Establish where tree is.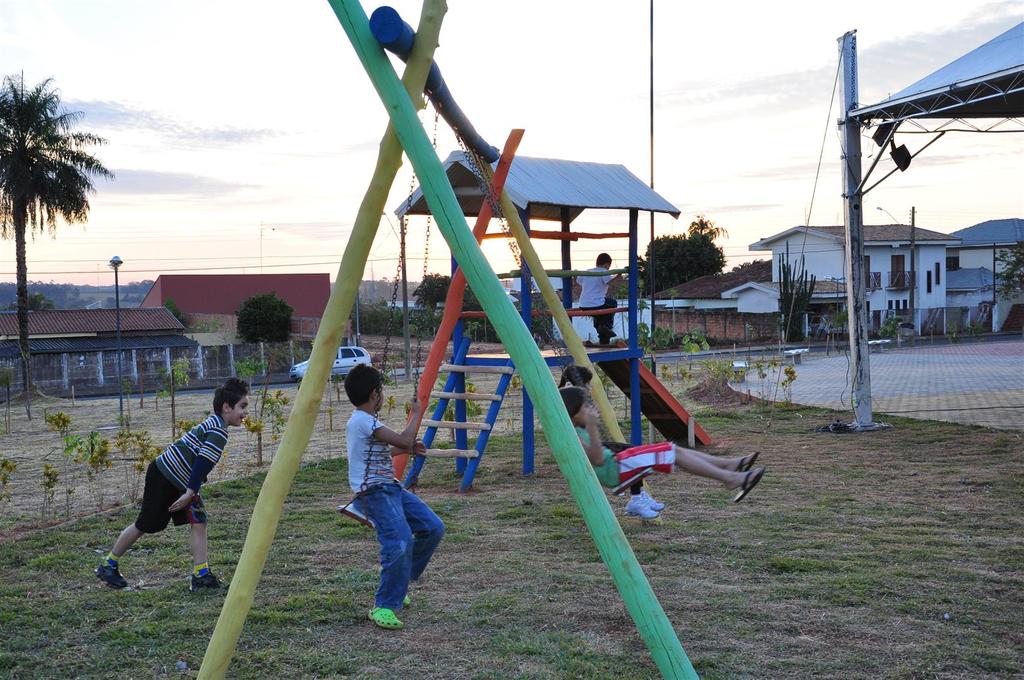
Established at (x1=8, y1=291, x2=54, y2=314).
